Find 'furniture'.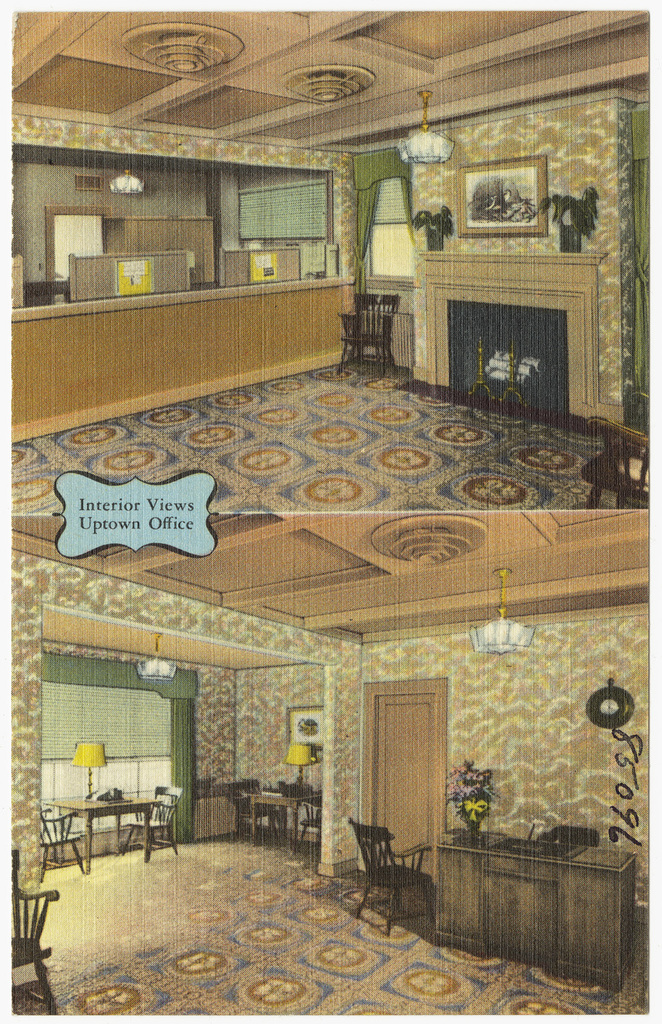
select_region(576, 412, 654, 512).
